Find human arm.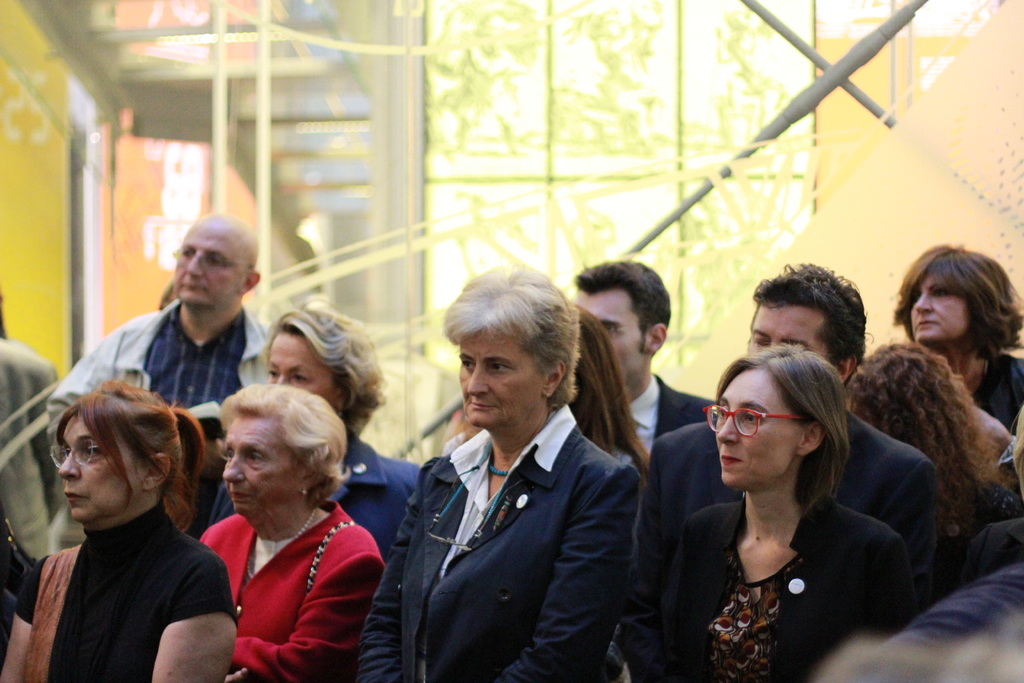
<bbox>350, 457, 442, 682</bbox>.
